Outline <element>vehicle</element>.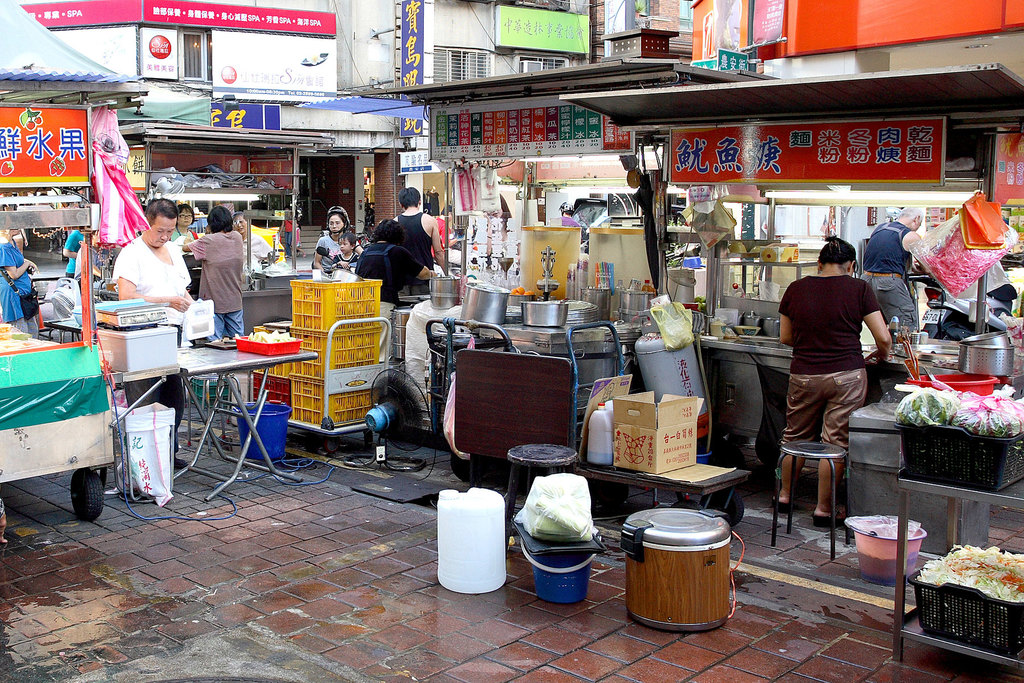
Outline: x1=0 y1=0 x2=151 y2=521.
